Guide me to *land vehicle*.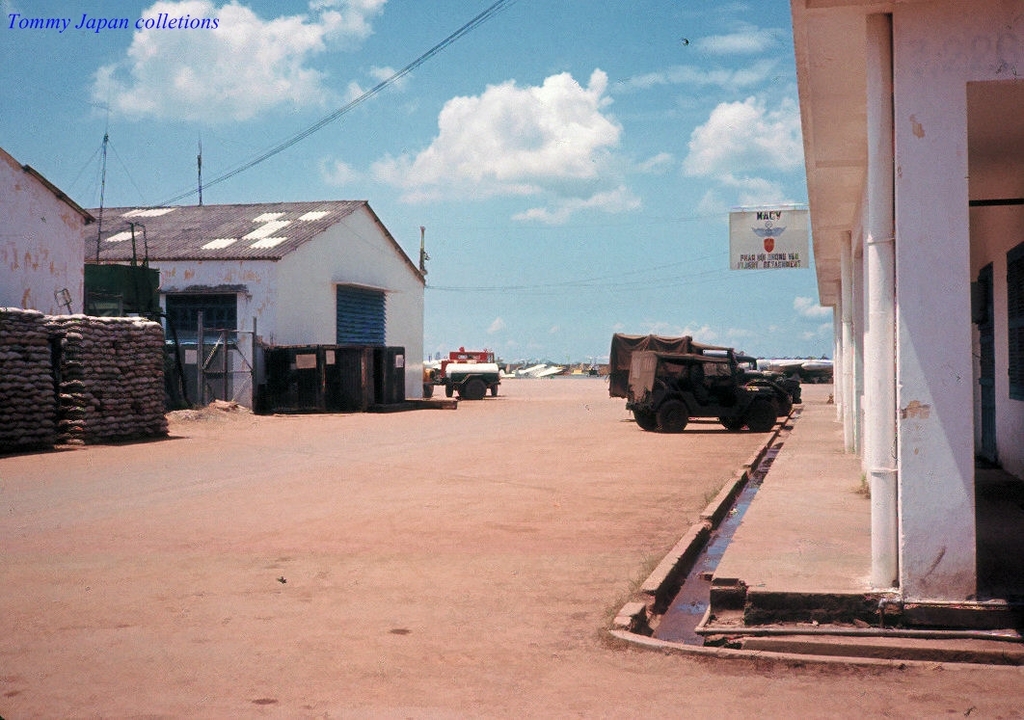
Guidance: x1=421 y1=358 x2=438 y2=399.
